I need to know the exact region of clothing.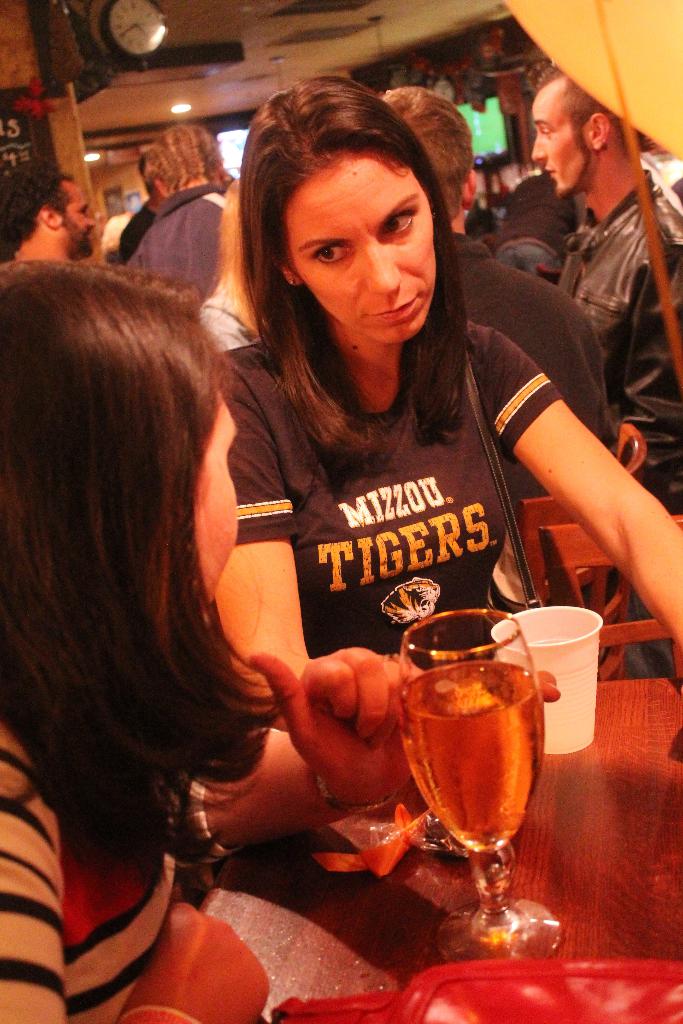
Region: {"left": 495, "top": 168, "right": 577, "bottom": 287}.
